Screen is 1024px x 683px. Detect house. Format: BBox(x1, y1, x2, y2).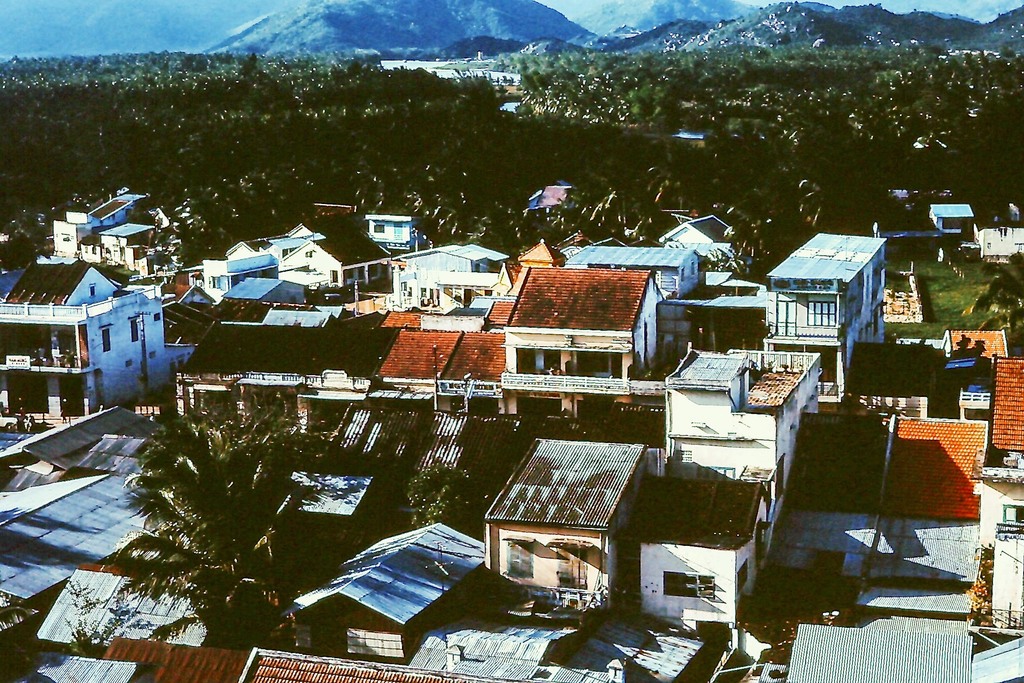
BBox(751, 227, 890, 414).
